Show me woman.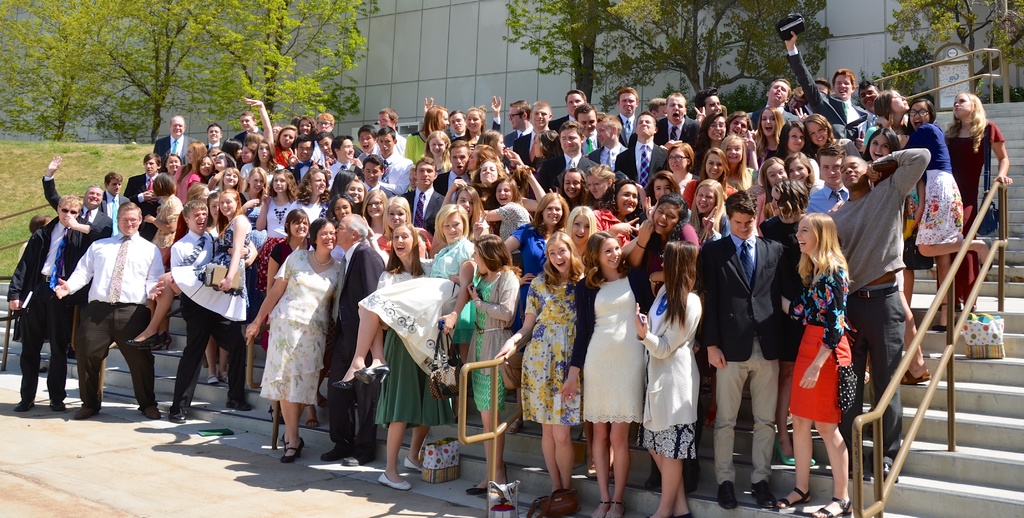
woman is here: {"x1": 566, "y1": 205, "x2": 595, "y2": 289}.
